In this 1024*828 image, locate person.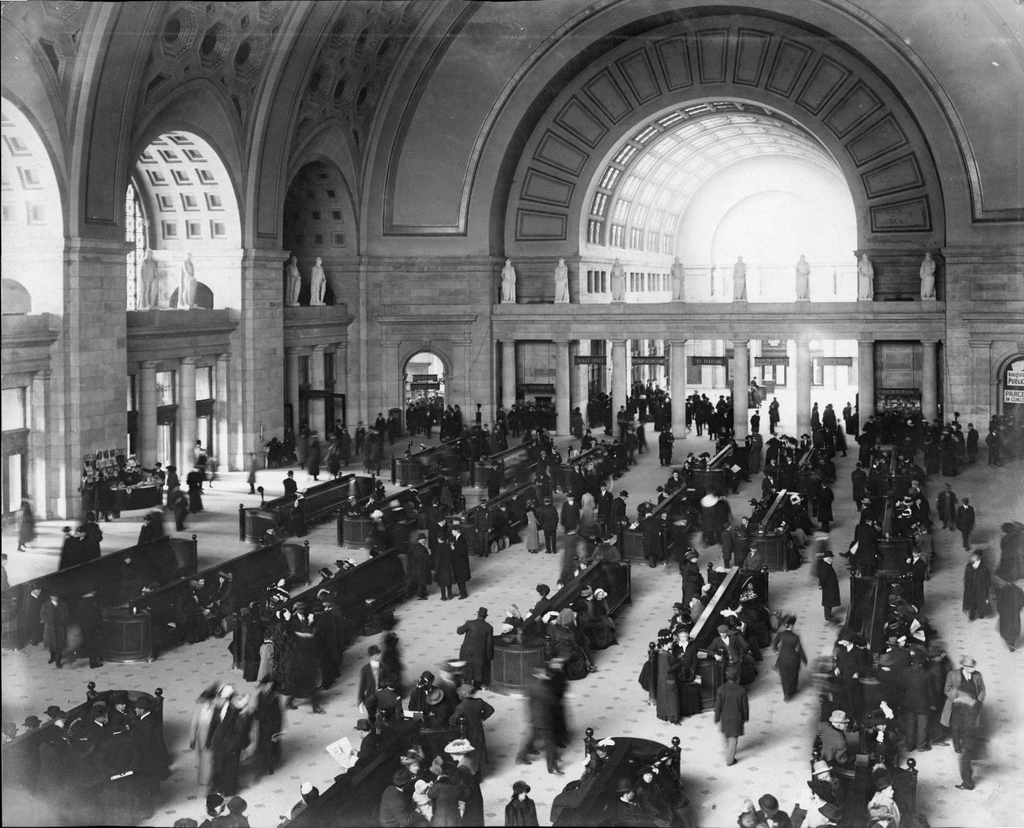
Bounding box: rect(251, 667, 280, 778).
